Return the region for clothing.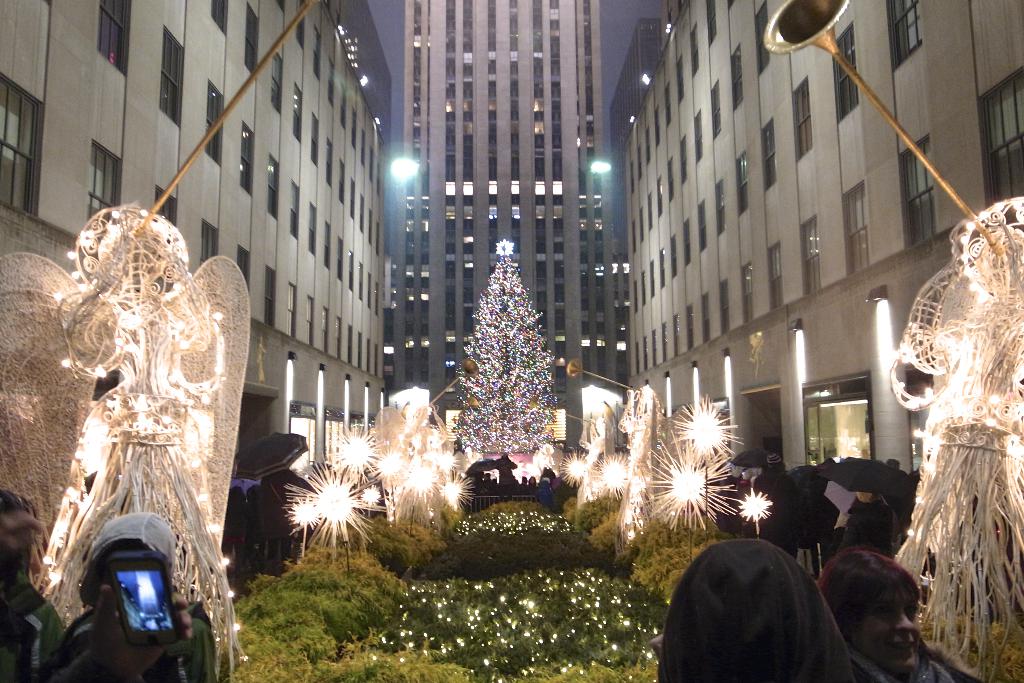
<bbox>56, 511, 218, 682</bbox>.
